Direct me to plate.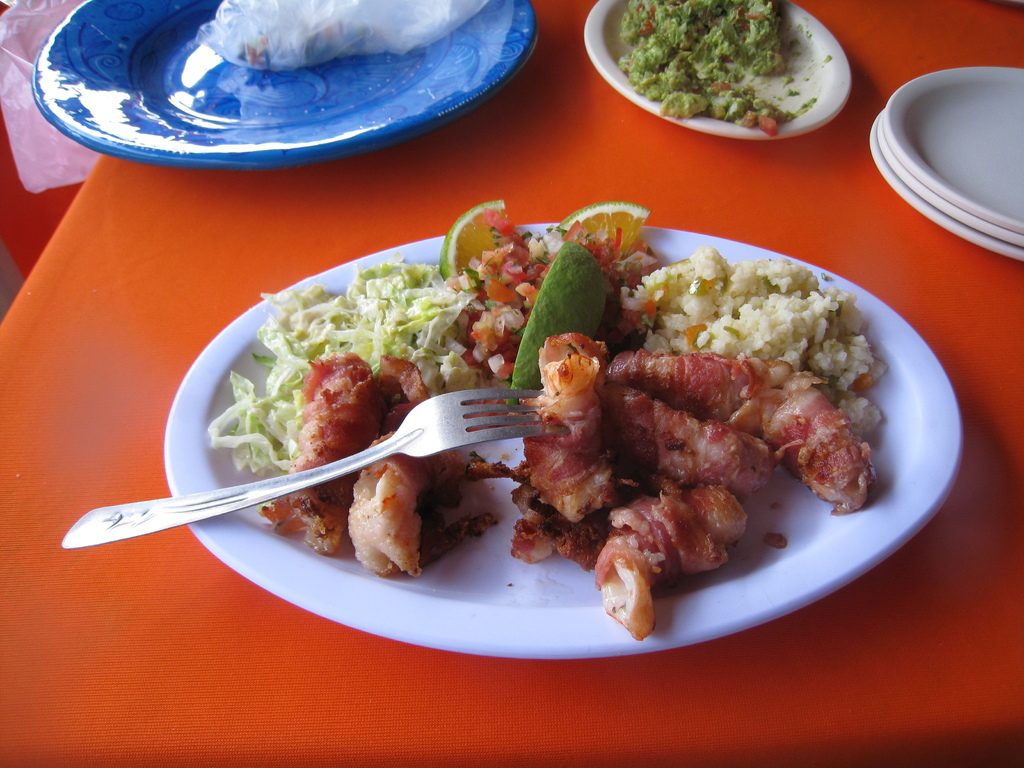
Direction: Rect(869, 114, 1023, 268).
